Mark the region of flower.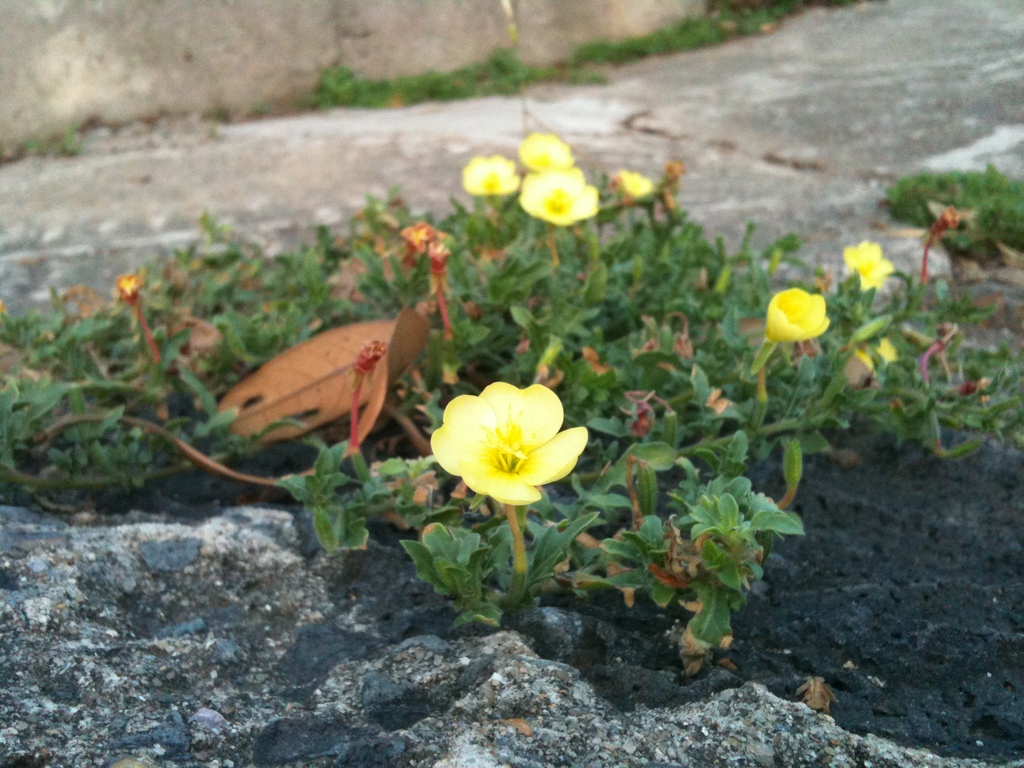
Region: Rect(426, 360, 591, 522).
